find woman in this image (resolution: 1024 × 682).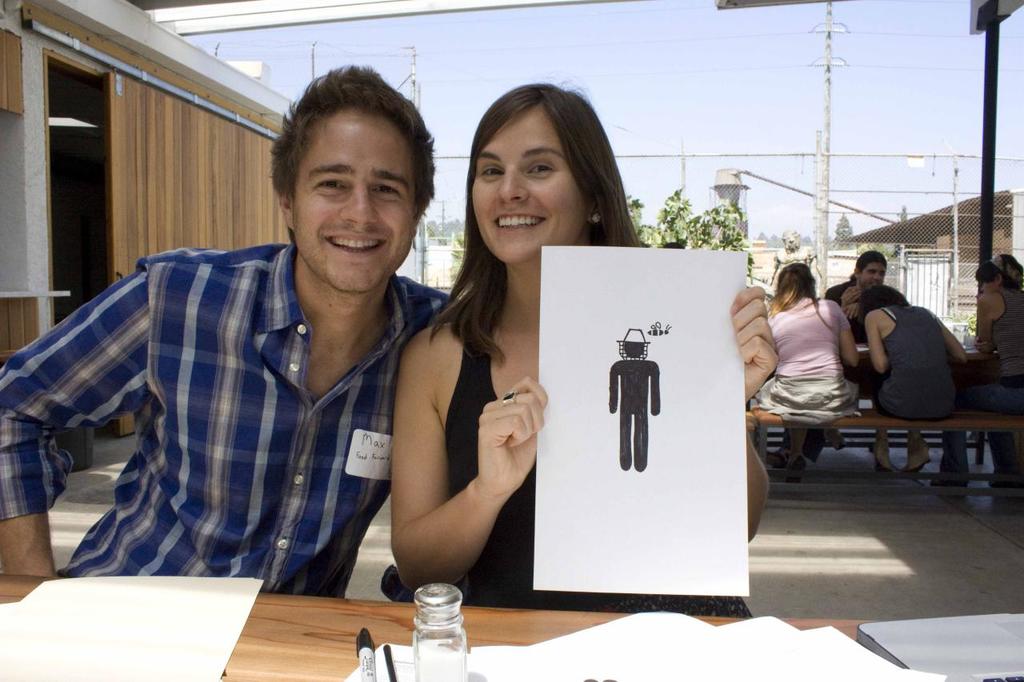
Rect(379, 101, 650, 638).
